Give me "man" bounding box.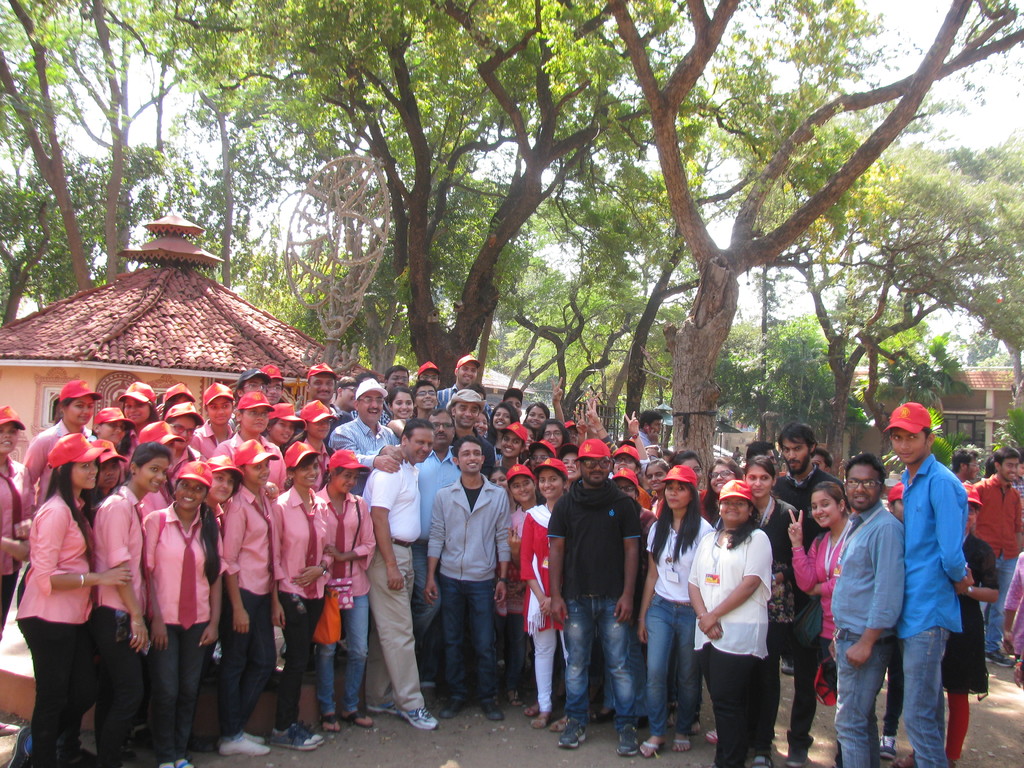
951,444,983,484.
